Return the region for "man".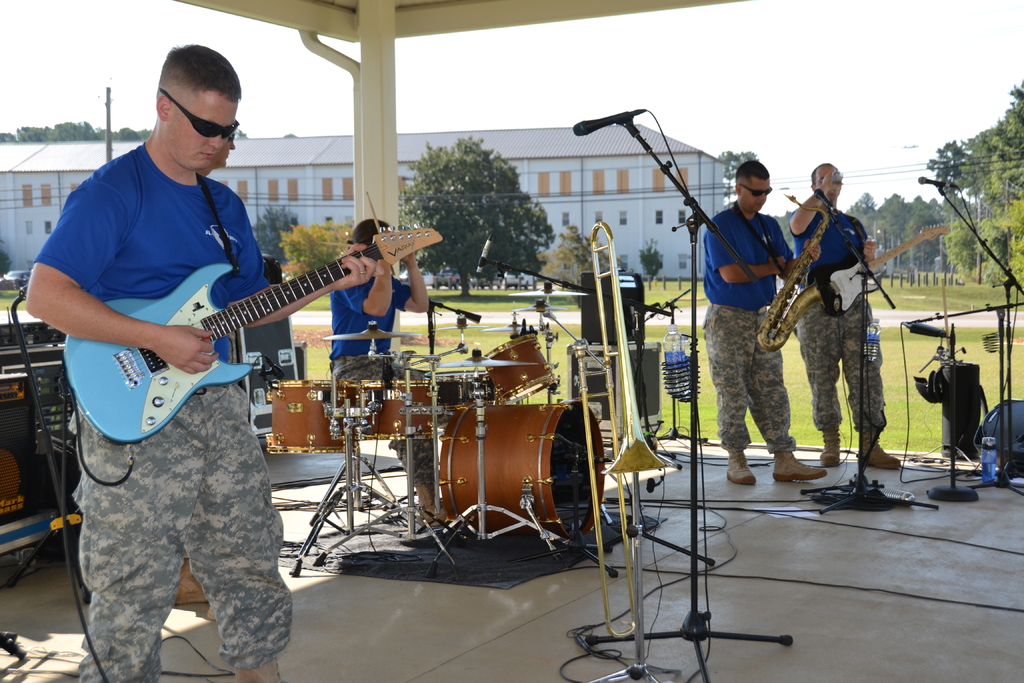
l=328, t=213, r=450, b=528.
